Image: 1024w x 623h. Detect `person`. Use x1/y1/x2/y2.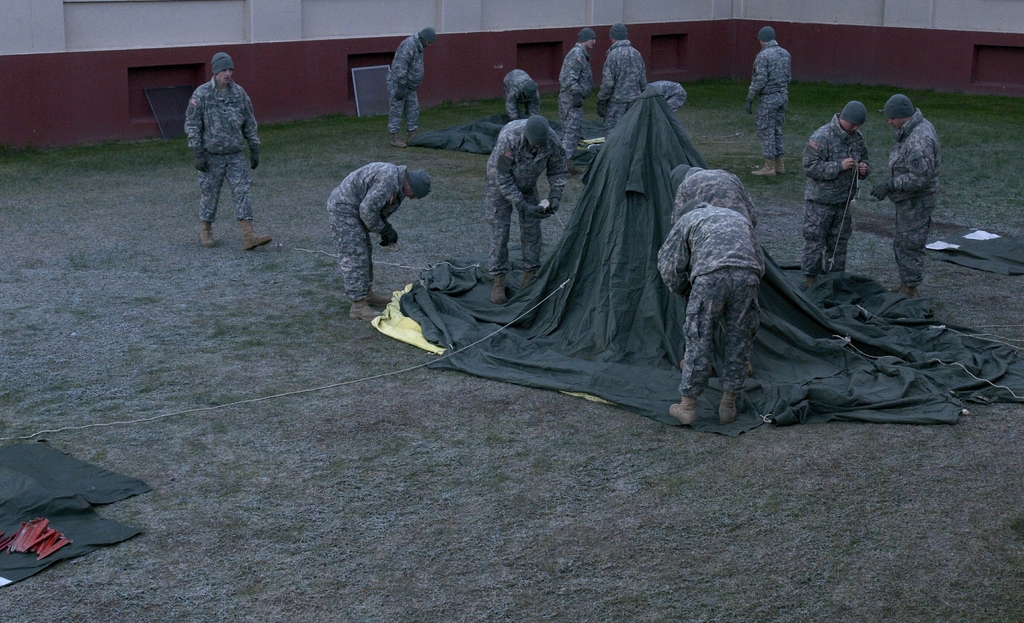
326/163/430/318.
